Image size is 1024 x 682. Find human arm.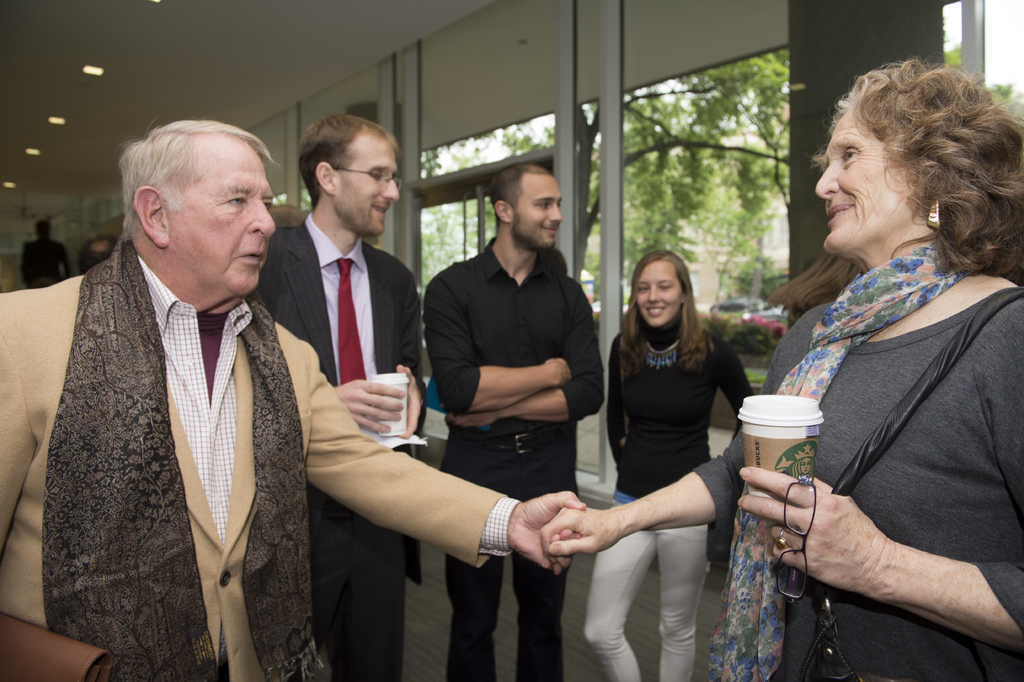
select_region(602, 341, 628, 465).
